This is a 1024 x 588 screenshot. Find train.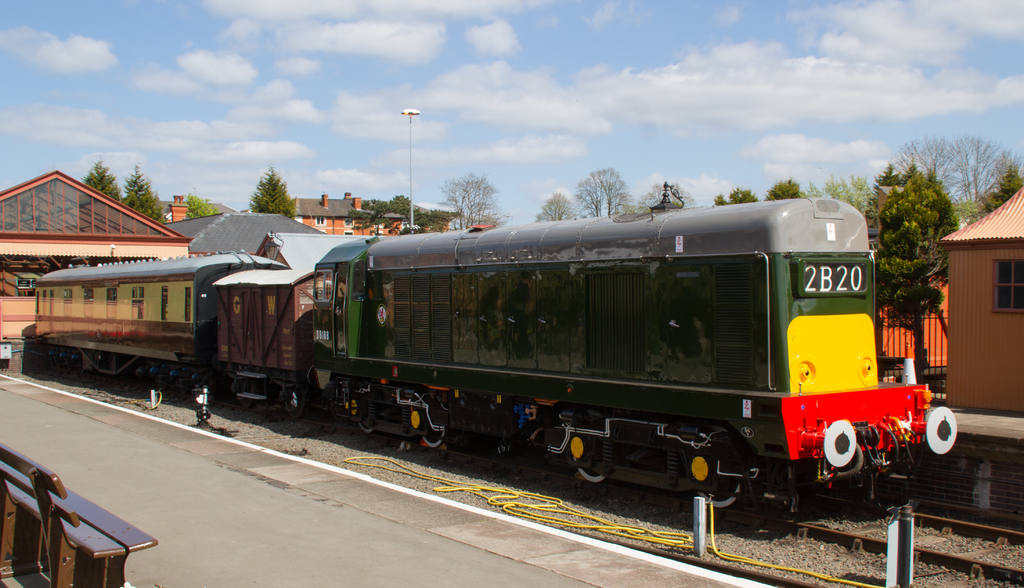
Bounding box: <box>24,183,955,530</box>.
